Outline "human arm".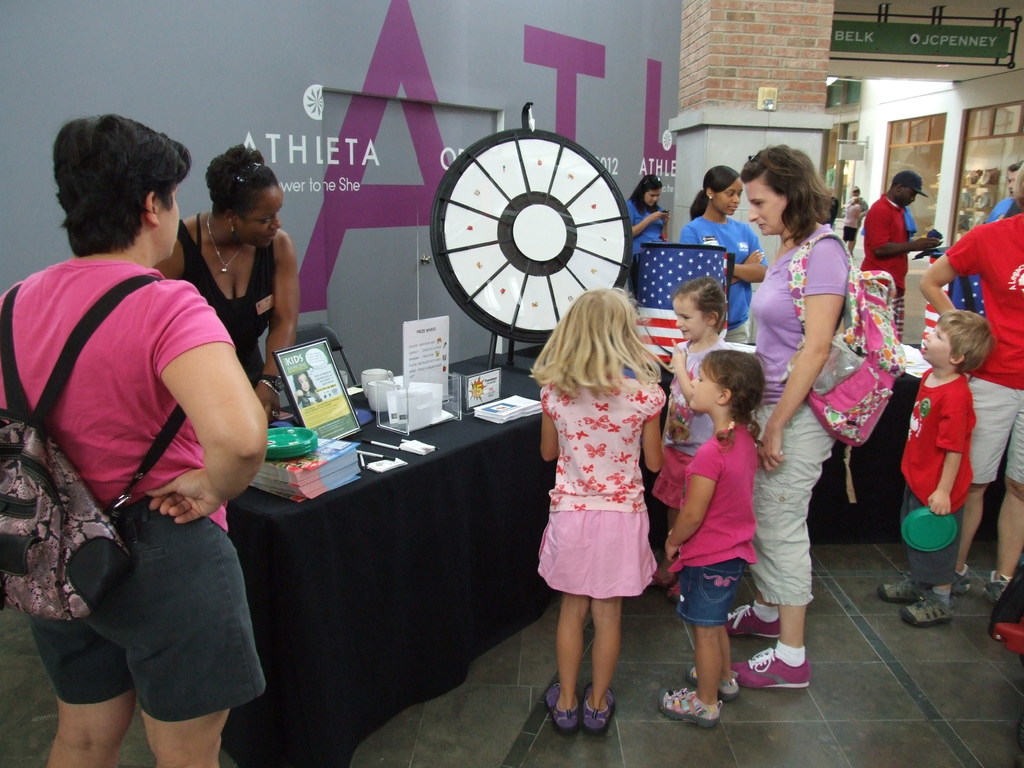
Outline: l=250, t=230, r=300, b=424.
